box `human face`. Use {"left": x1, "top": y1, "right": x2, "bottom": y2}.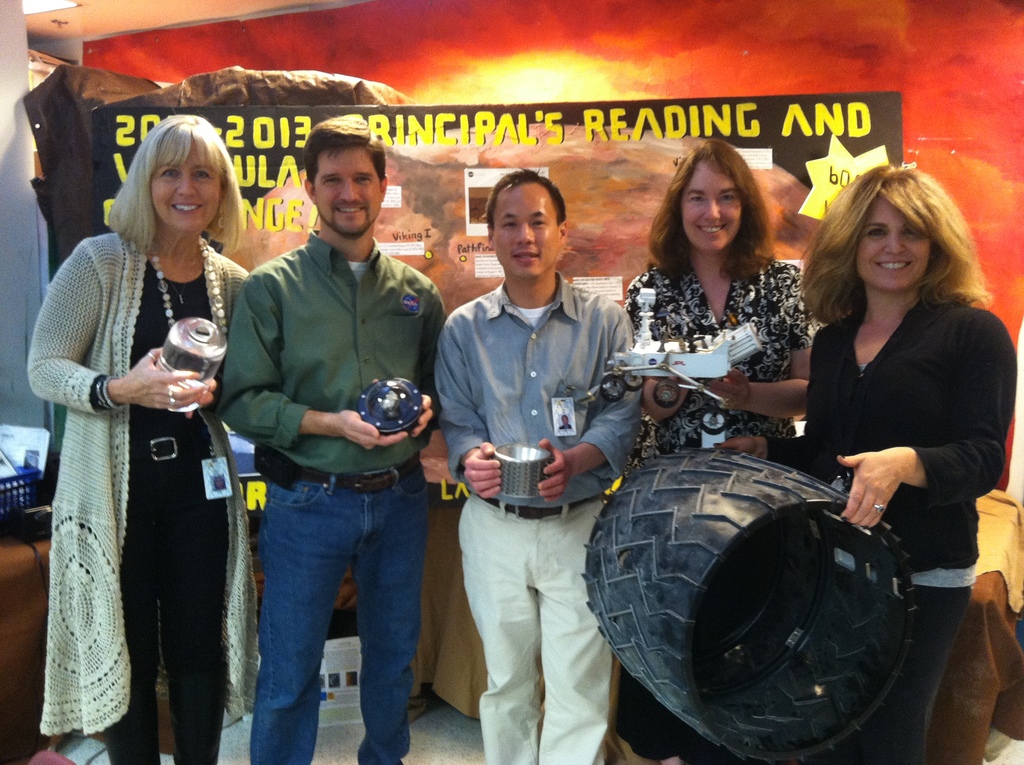
{"left": 854, "top": 198, "right": 929, "bottom": 289}.
